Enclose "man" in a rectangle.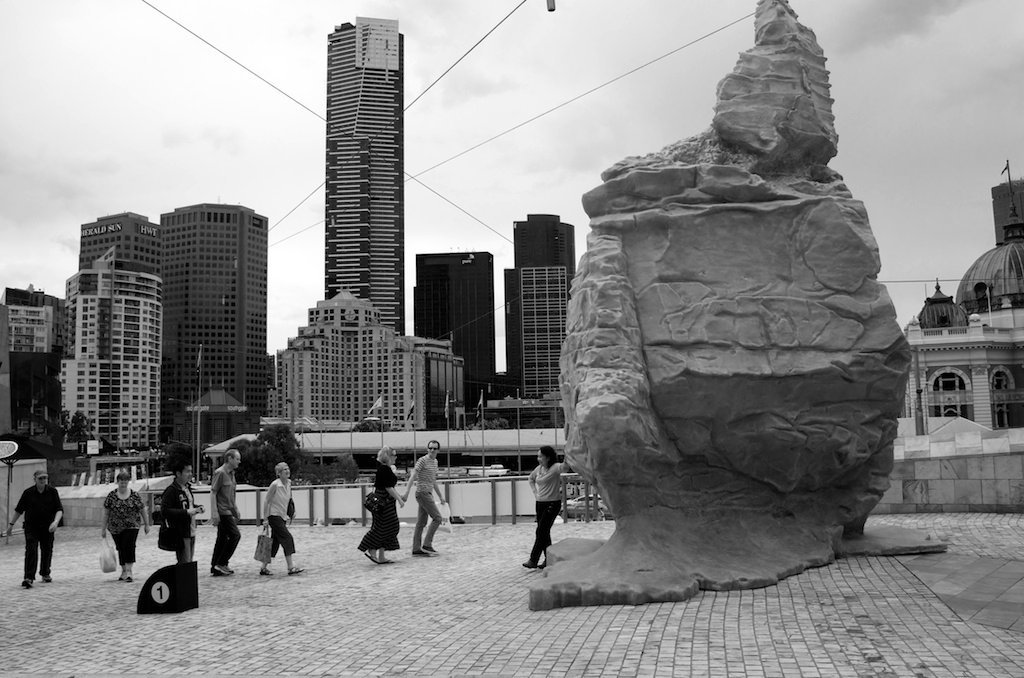
region(398, 429, 456, 557).
